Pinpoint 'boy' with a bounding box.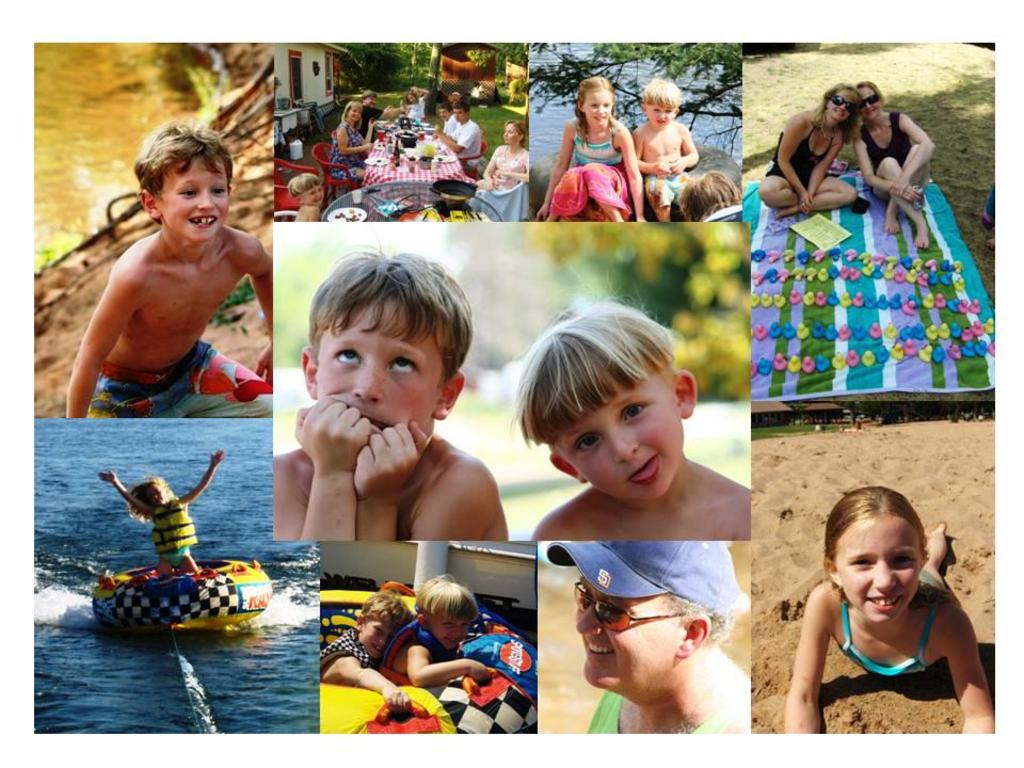
detection(322, 590, 412, 710).
